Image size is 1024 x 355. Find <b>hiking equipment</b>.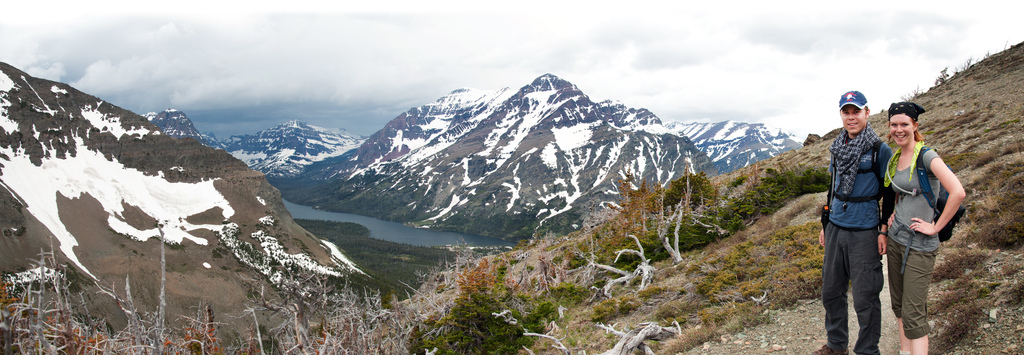
[x1=881, y1=146, x2=965, y2=244].
